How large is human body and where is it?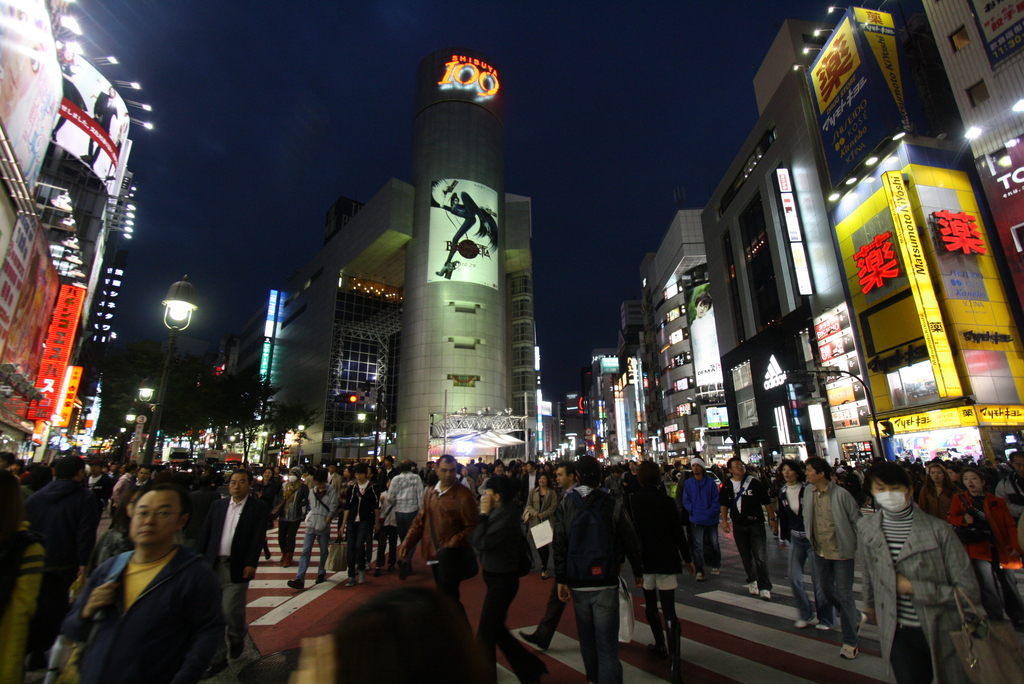
Bounding box: {"left": 855, "top": 505, "right": 981, "bottom": 683}.
